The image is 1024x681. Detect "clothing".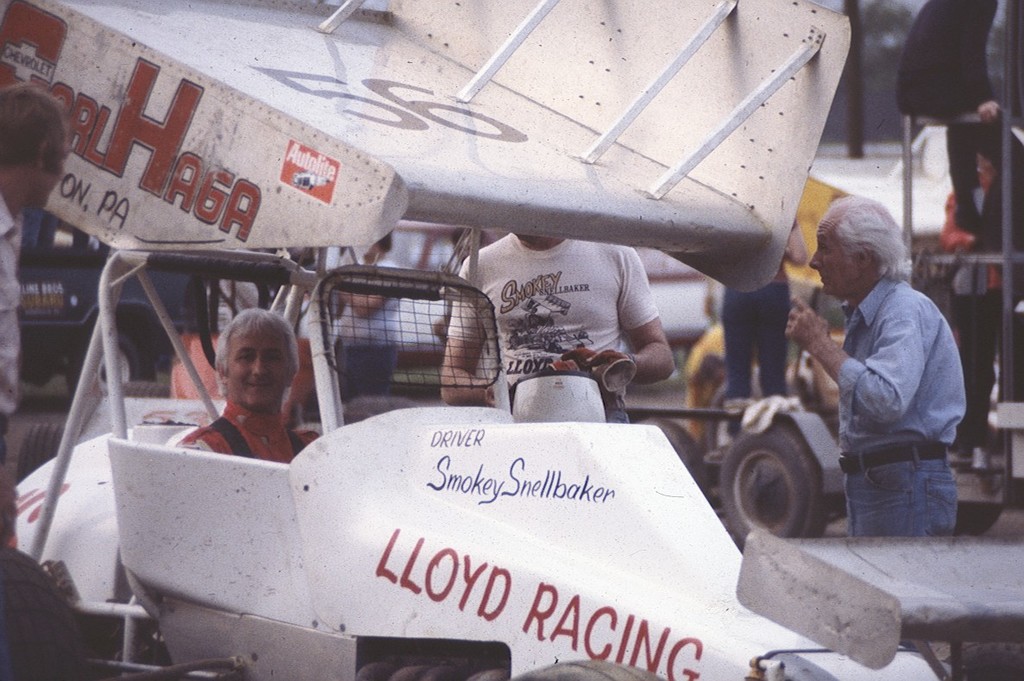
Detection: {"left": 896, "top": 0, "right": 1023, "bottom": 249}.
